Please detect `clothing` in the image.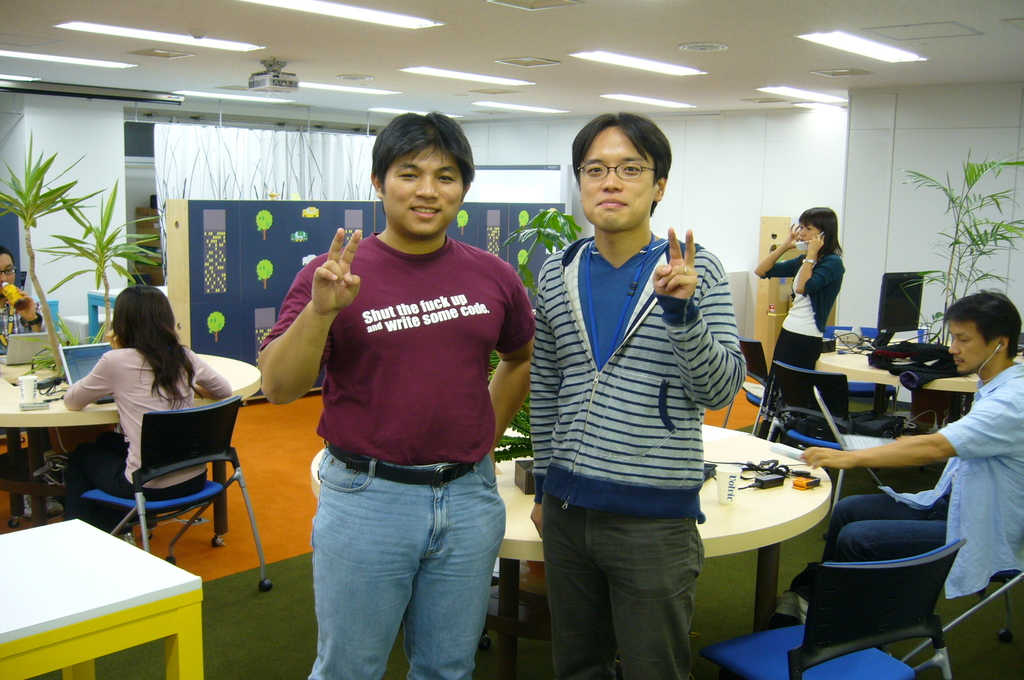
<region>300, 447, 509, 679</region>.
